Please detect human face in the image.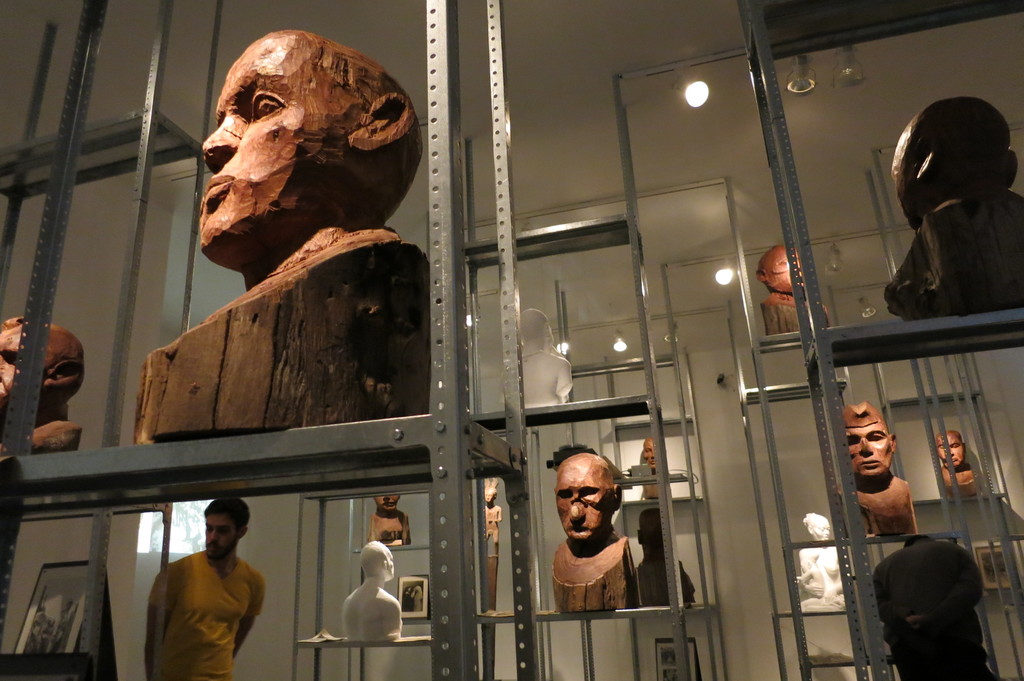
{"x1": 205, "y1": 514, "x2": 238, "y2": 559}.
